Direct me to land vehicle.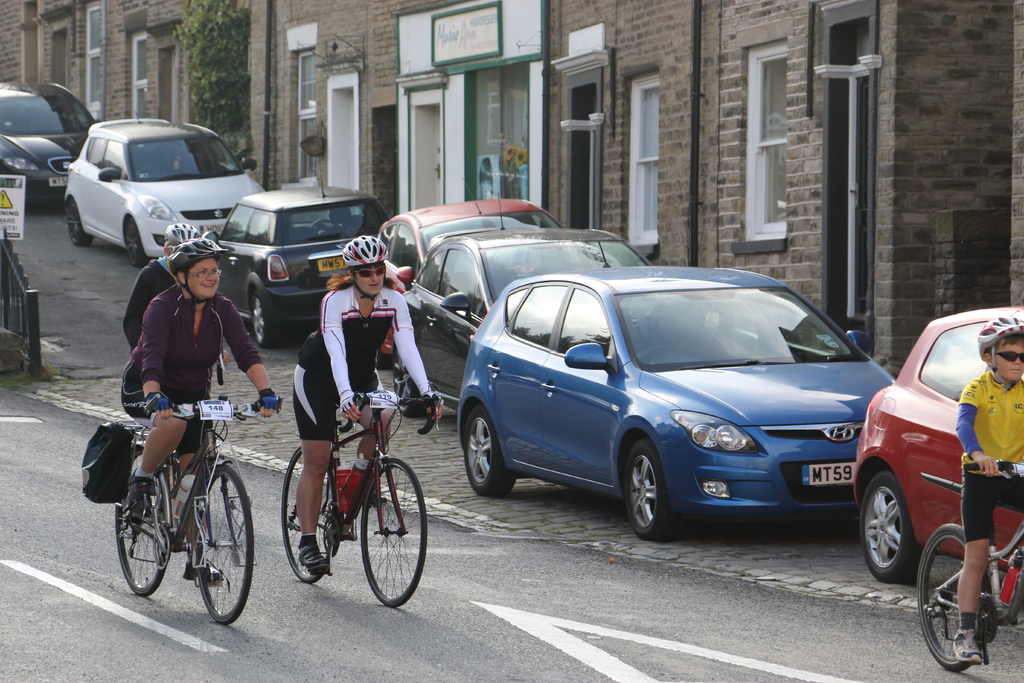
Direction: box(374, 180, 557, 373).
